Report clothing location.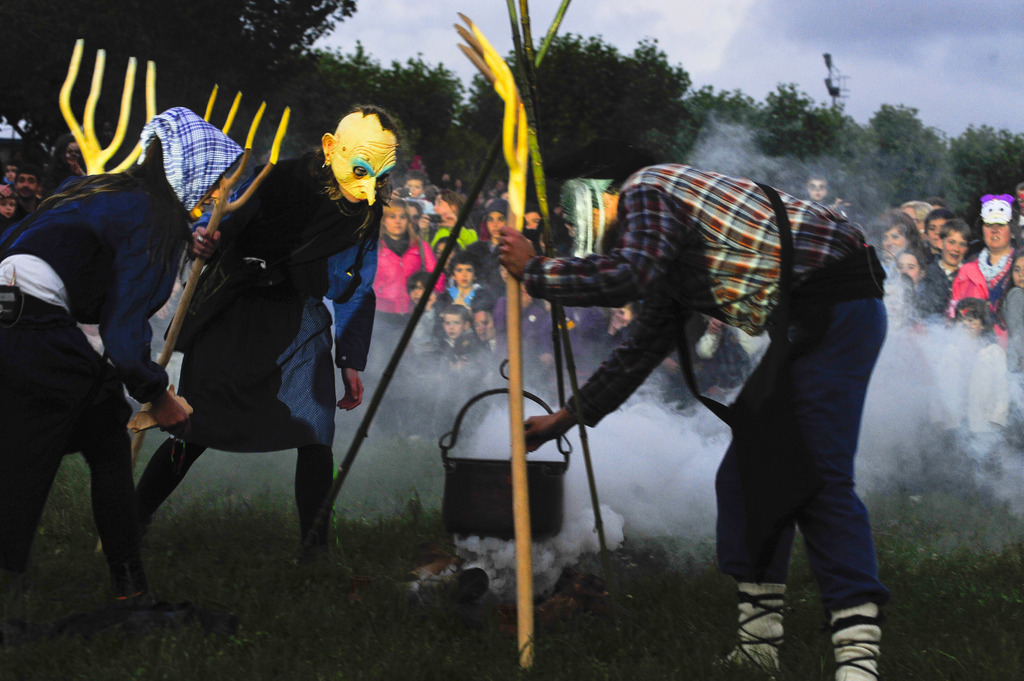
Report: {"x1": 129, "y1": 146, "x2": 380, "y2": 559}.
